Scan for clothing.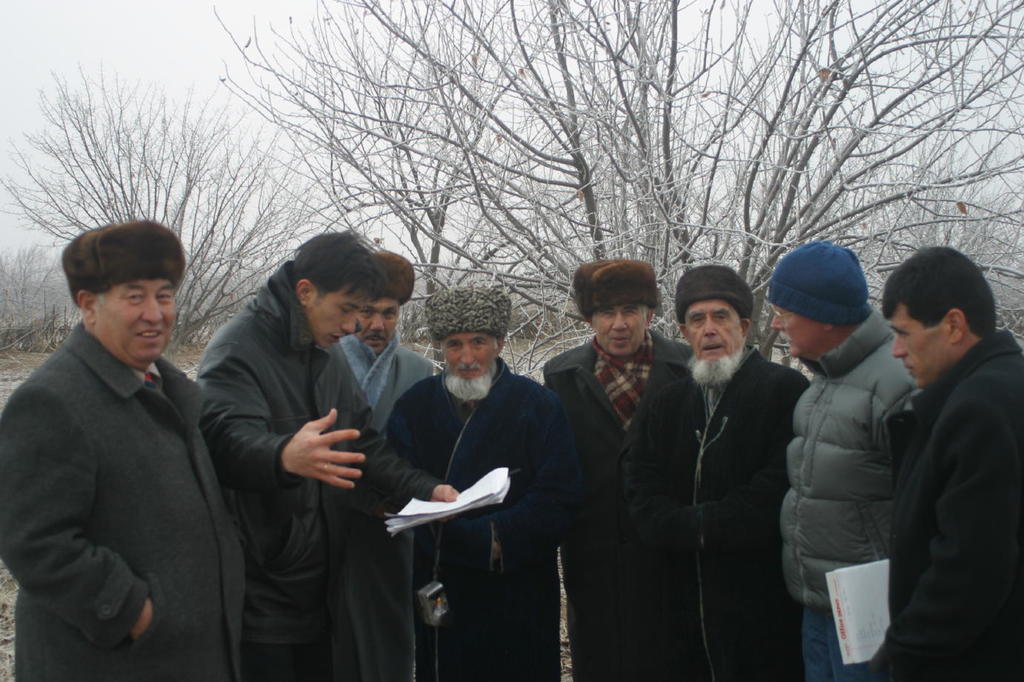
Scan result: pyautogui.locateOnScreen(539, 323, 694, 679).
